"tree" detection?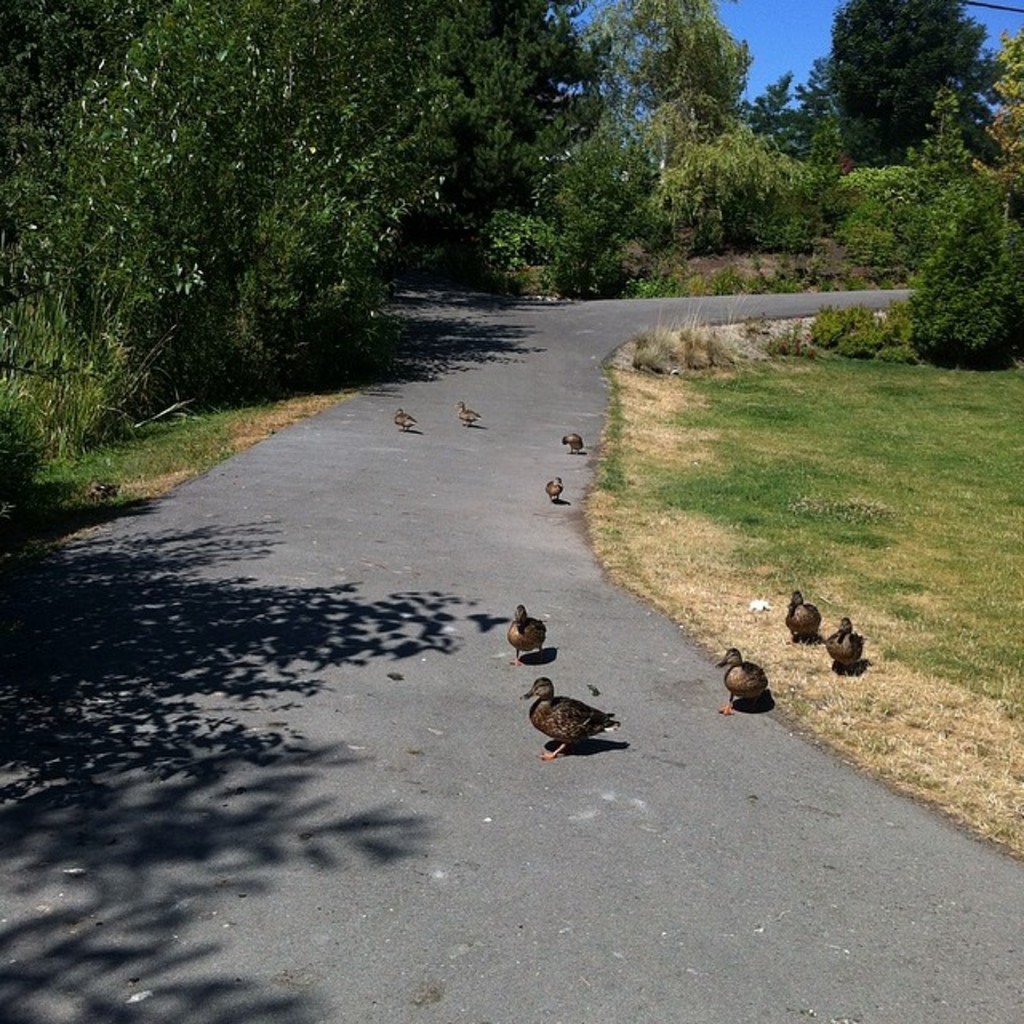
{"x1": 979, "y1": 11, "x2": 1022, "y2": 187}
